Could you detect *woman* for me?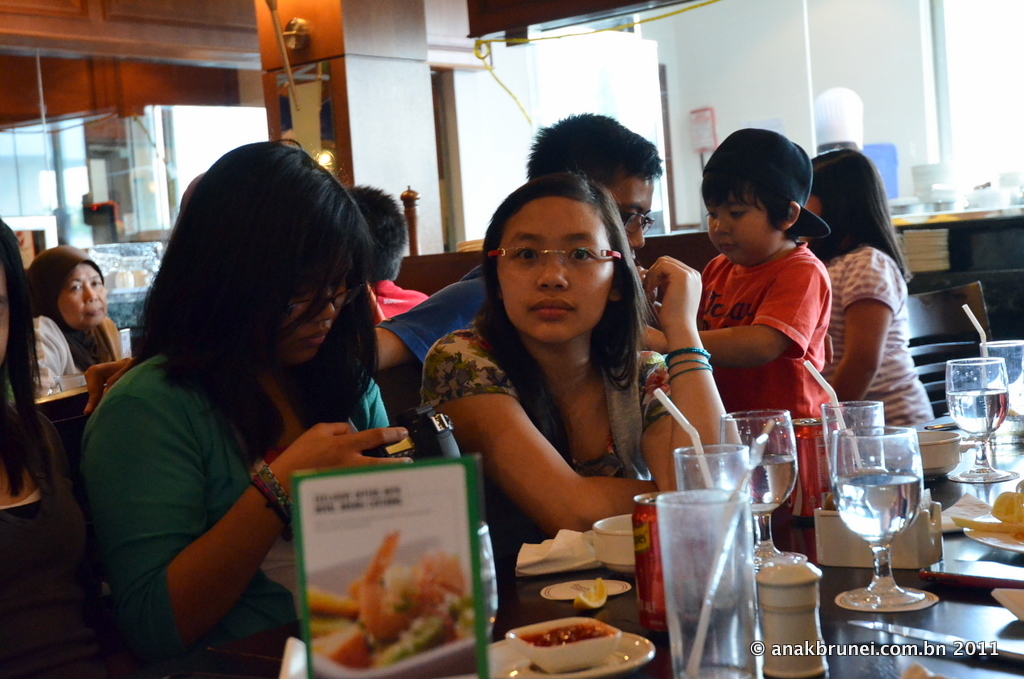
Detection result: x1=73 y1=120 x2=440 y2=678.
